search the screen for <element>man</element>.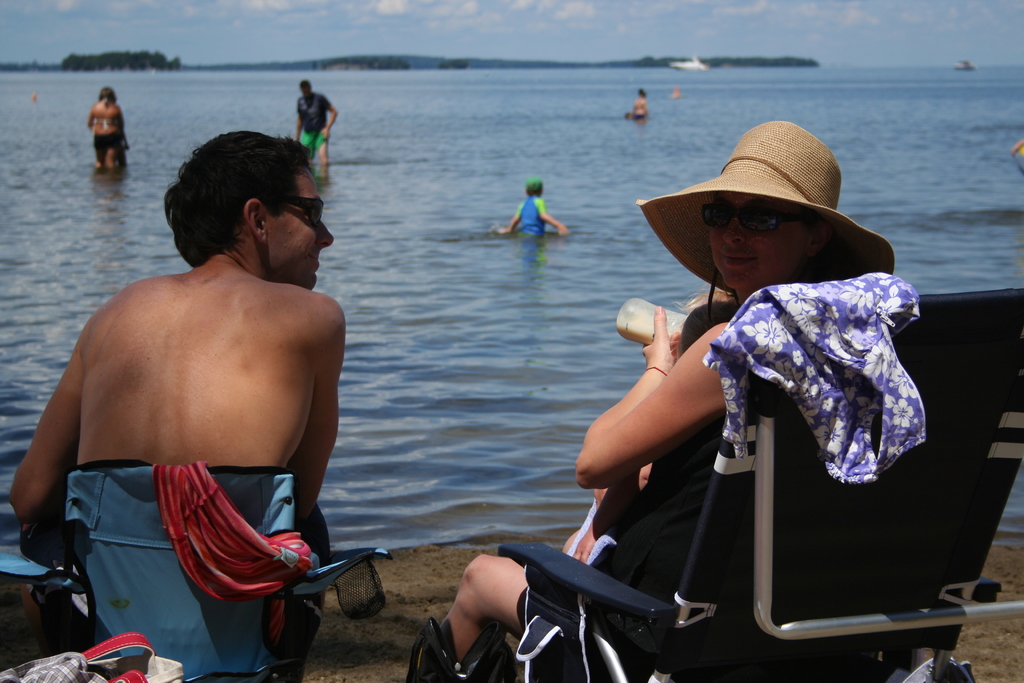
Found at 28 138 380 661.
